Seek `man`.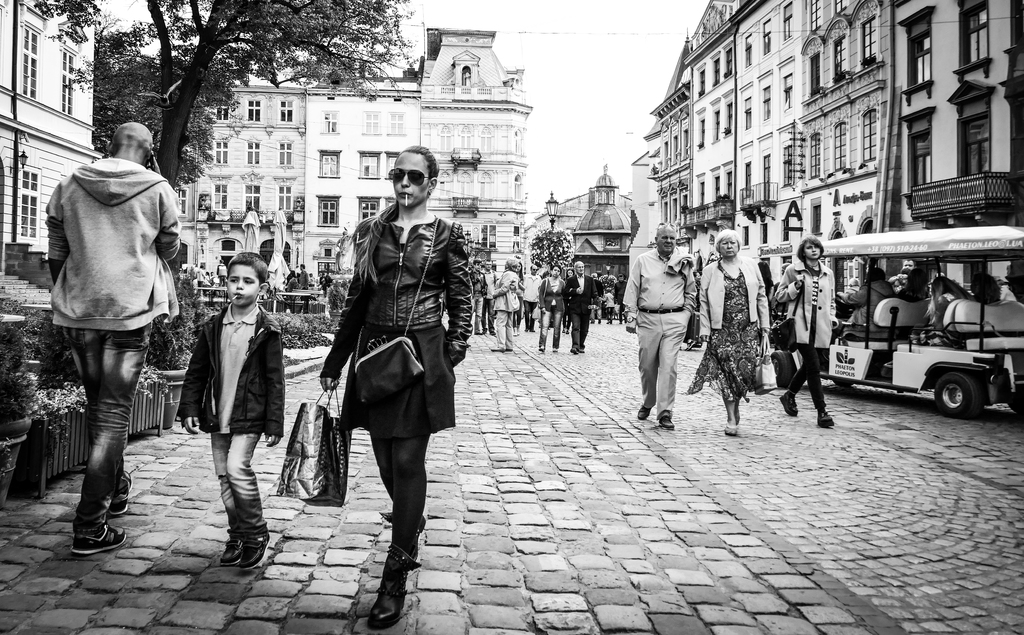
482:260:499:334.
